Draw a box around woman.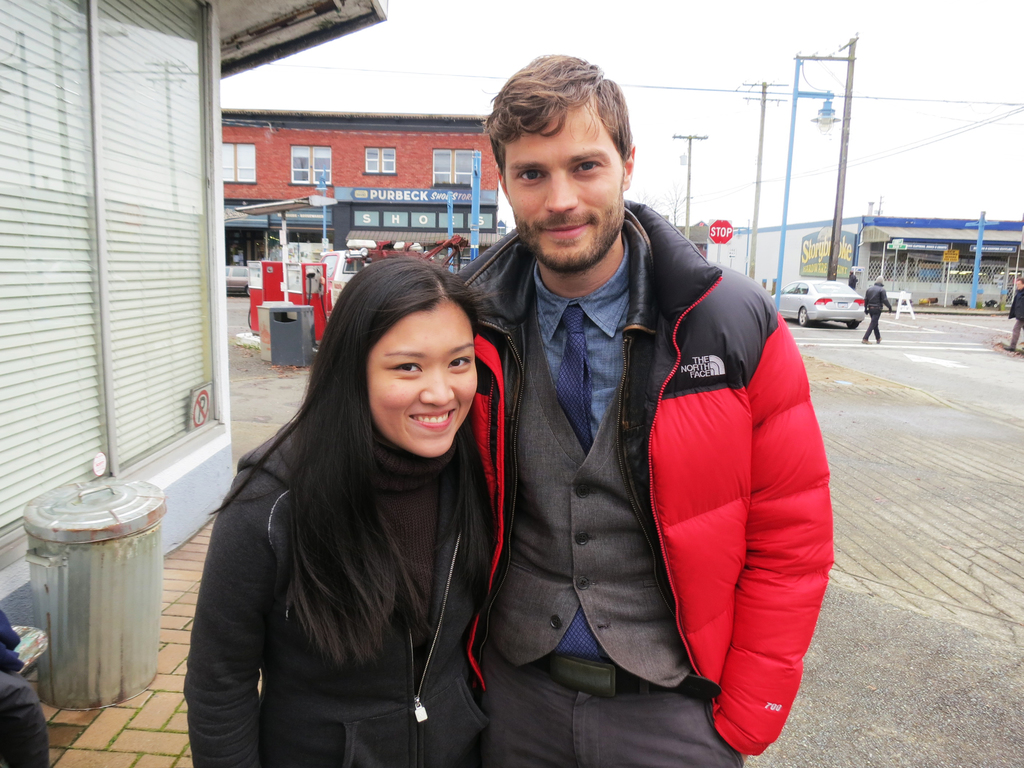
crop(196, 241, 526, 767).
